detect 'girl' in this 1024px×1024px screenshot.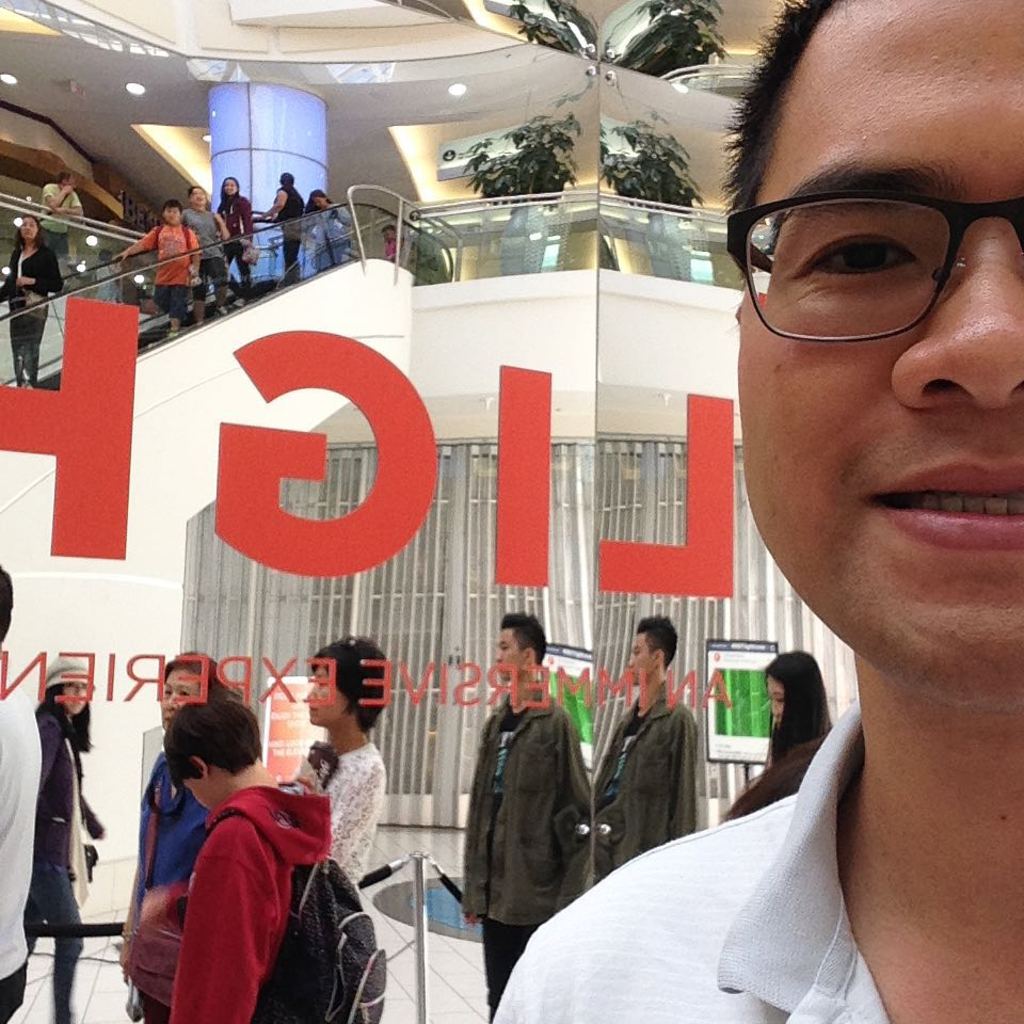
Detection: crop(291, 635, 405, 899).
